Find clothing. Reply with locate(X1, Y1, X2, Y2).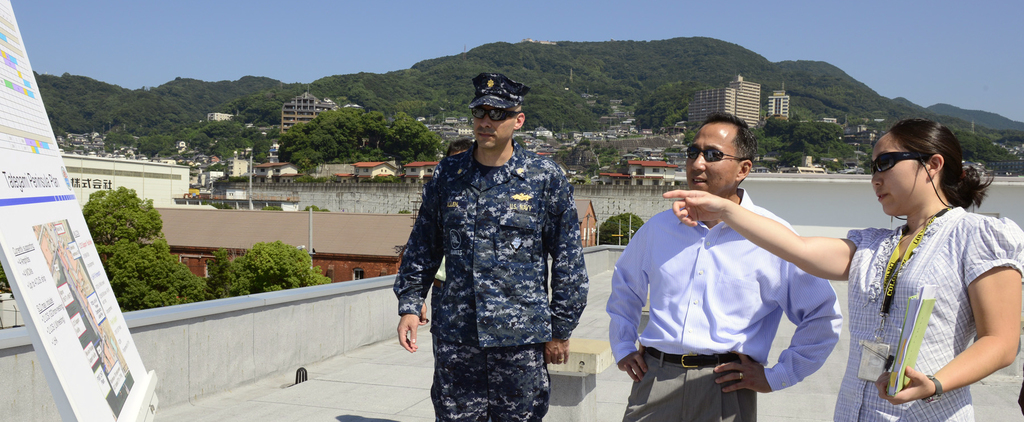
locate(829, 204, 1023, 421).
